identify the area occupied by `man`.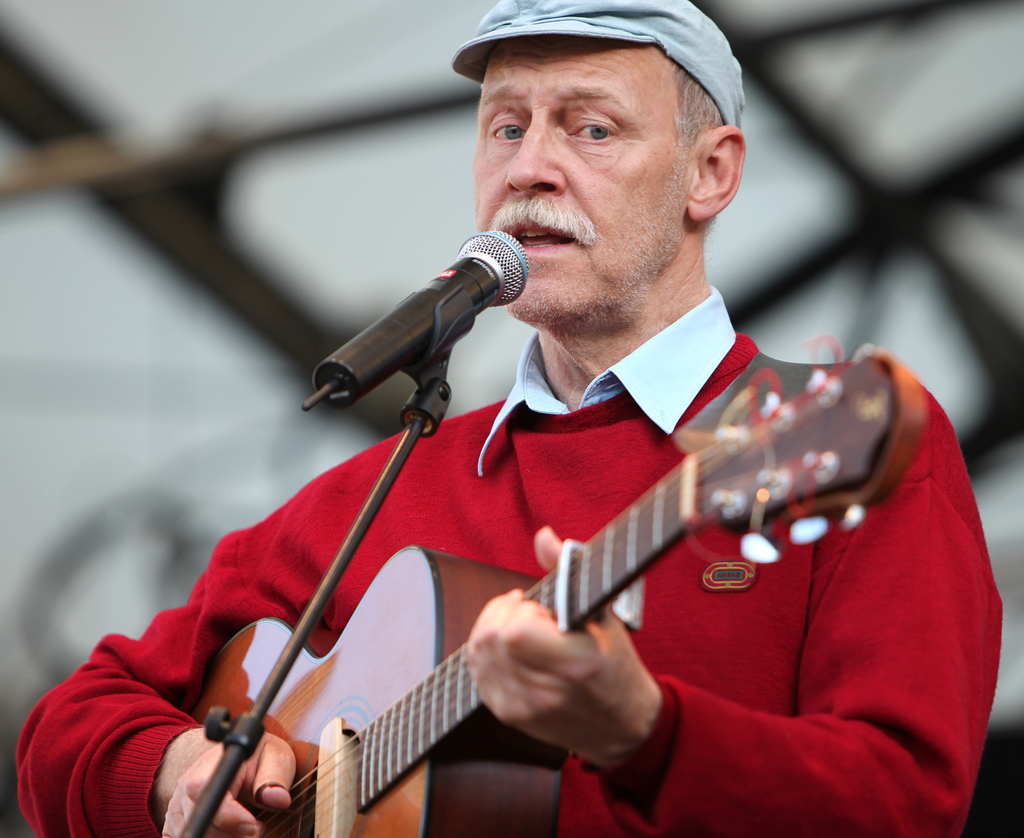
Area: x1=136, y1=12, x2=998, y2=817.
